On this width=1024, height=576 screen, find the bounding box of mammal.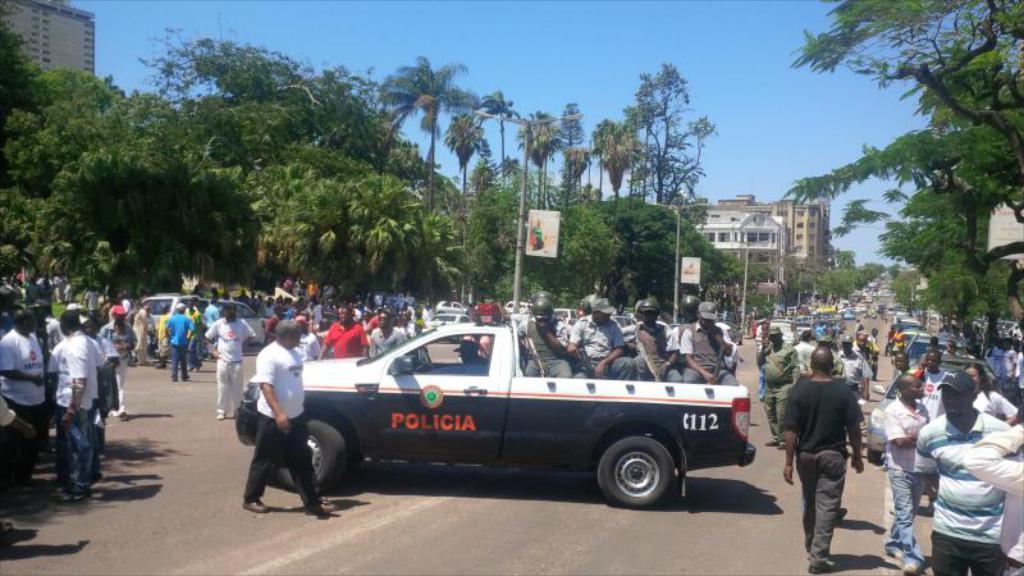
Bounding box: crop(980, 338, 1005, 379).
